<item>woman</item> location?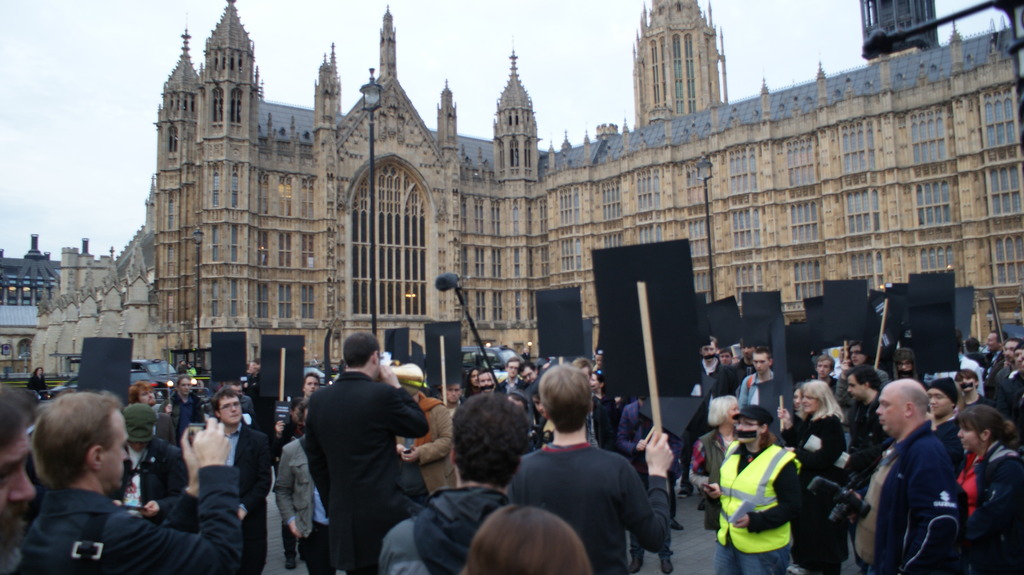
957/407/1022/574
